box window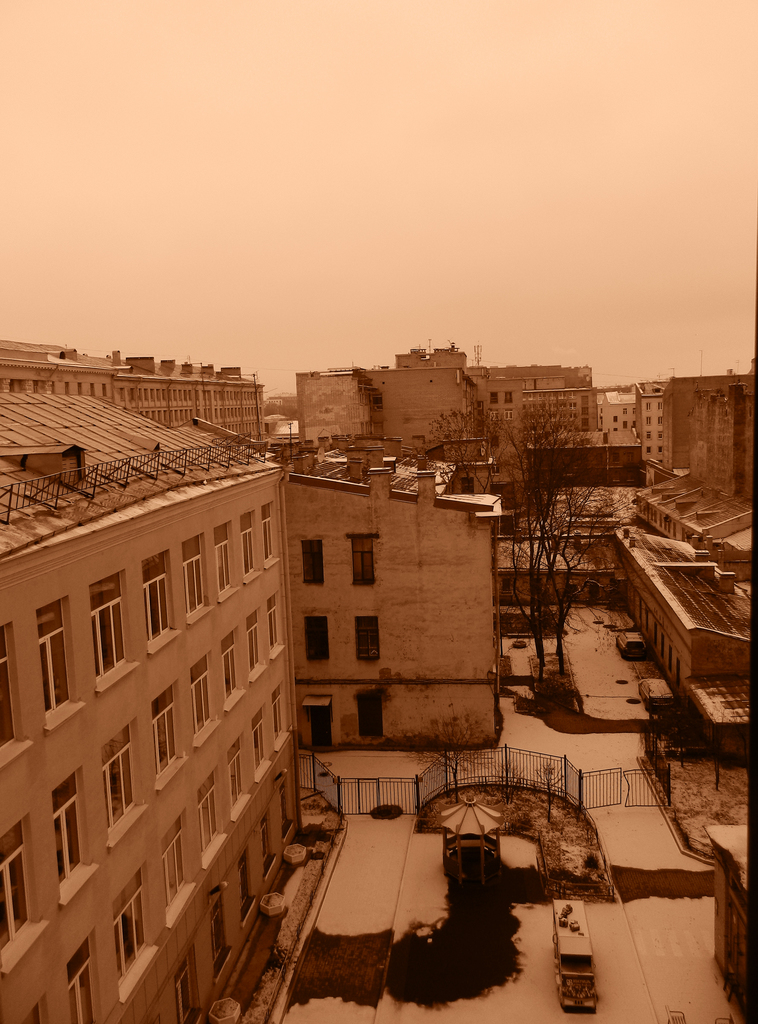
box(151, 683, 188, 791)
